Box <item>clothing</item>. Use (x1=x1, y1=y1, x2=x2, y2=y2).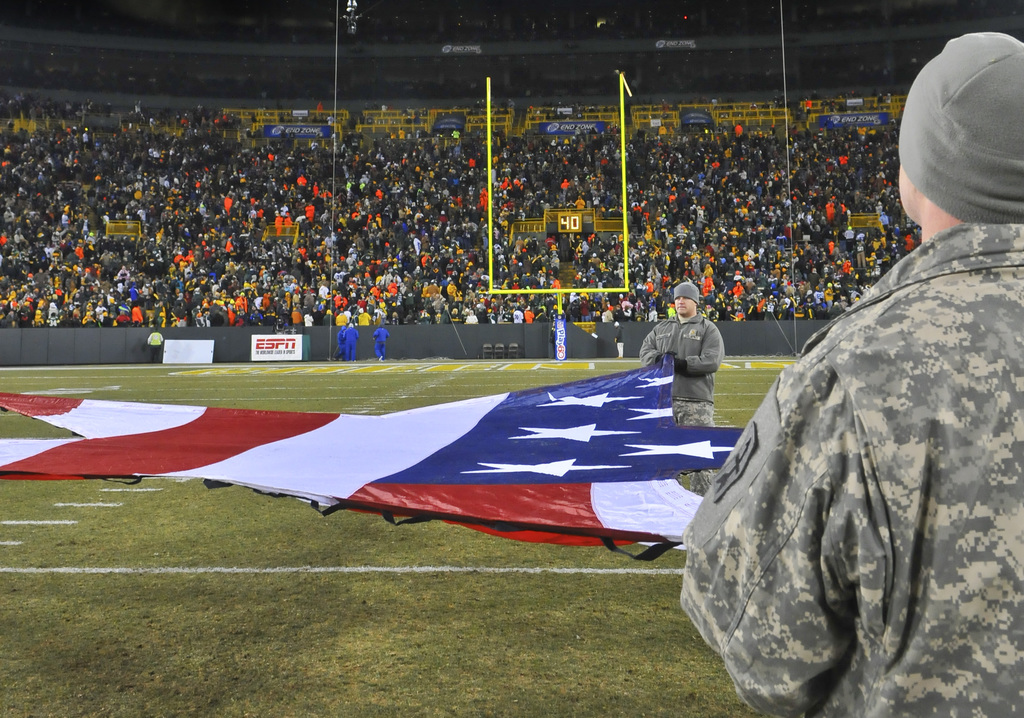
(x1=60, y1=214, x2=68, y2=231).
